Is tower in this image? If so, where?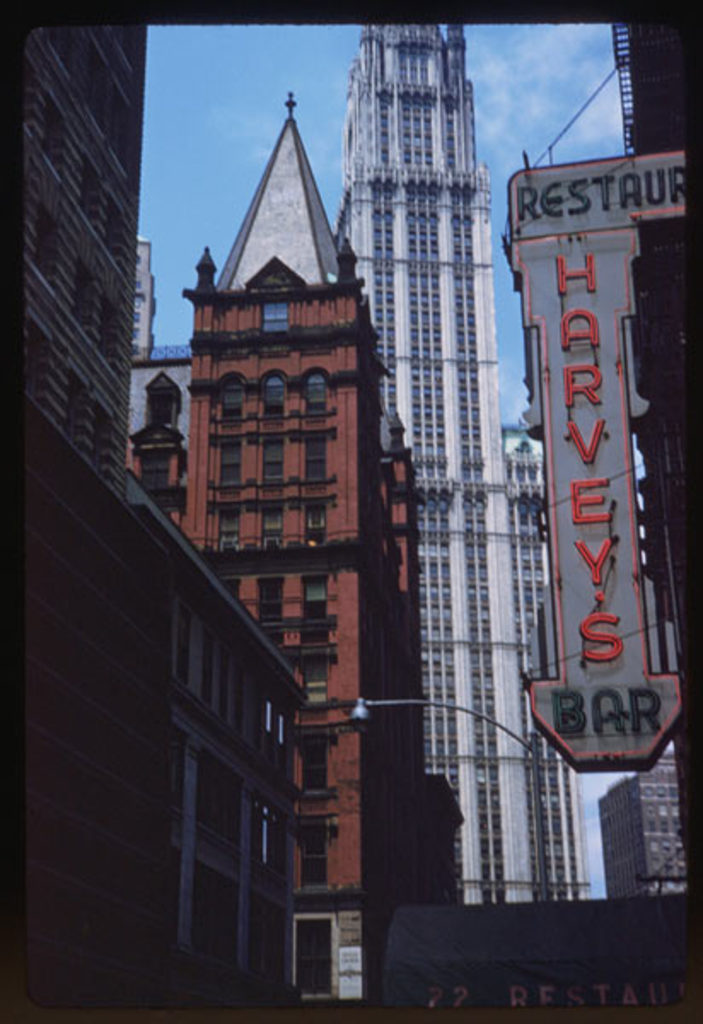
Yes, at l=15, t=19, r=155, b=488.
